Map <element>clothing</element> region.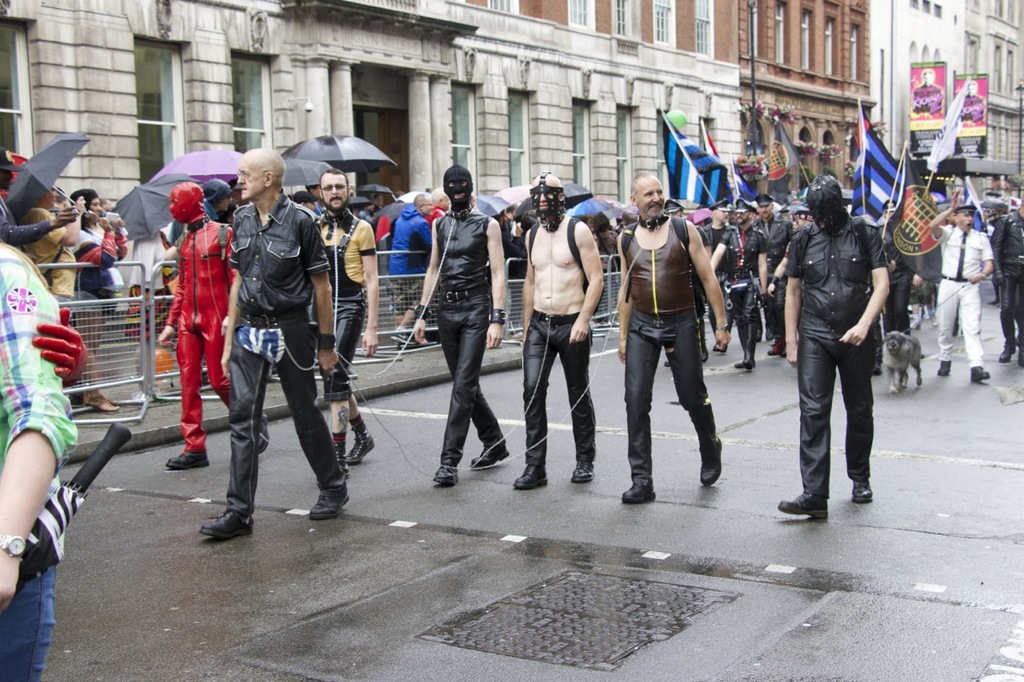
Mapped to bbox(730, 220, 798, 353).
